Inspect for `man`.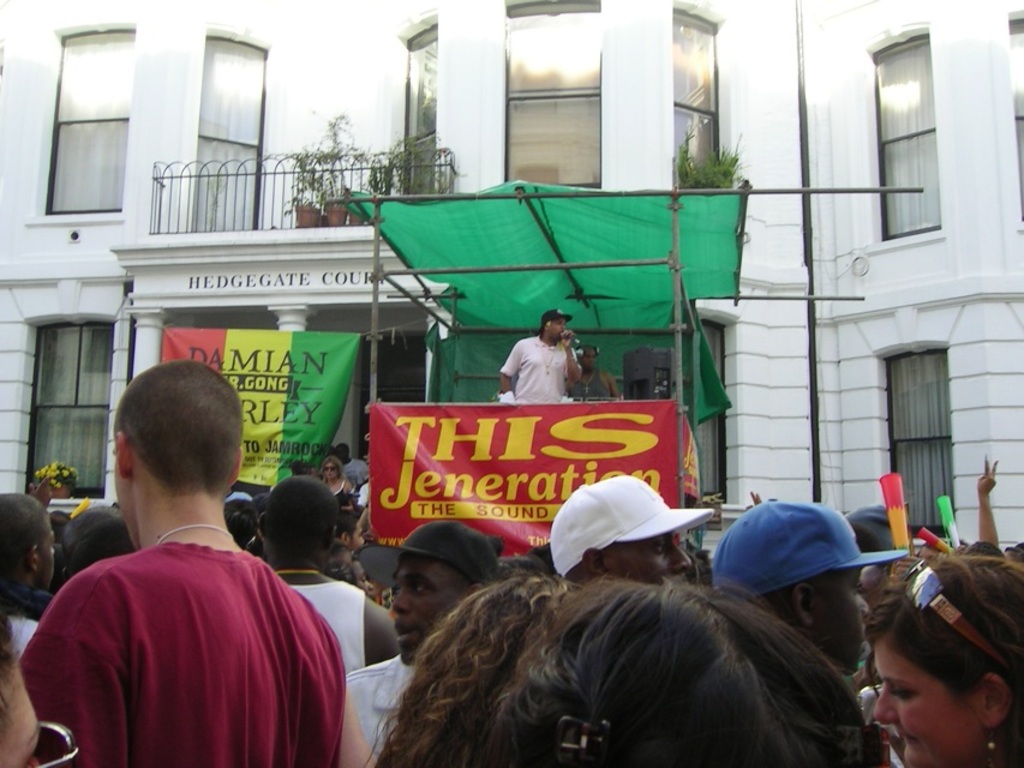
Inspection: pyautogui.locateOnScreen(712, 493, 872, 661).
